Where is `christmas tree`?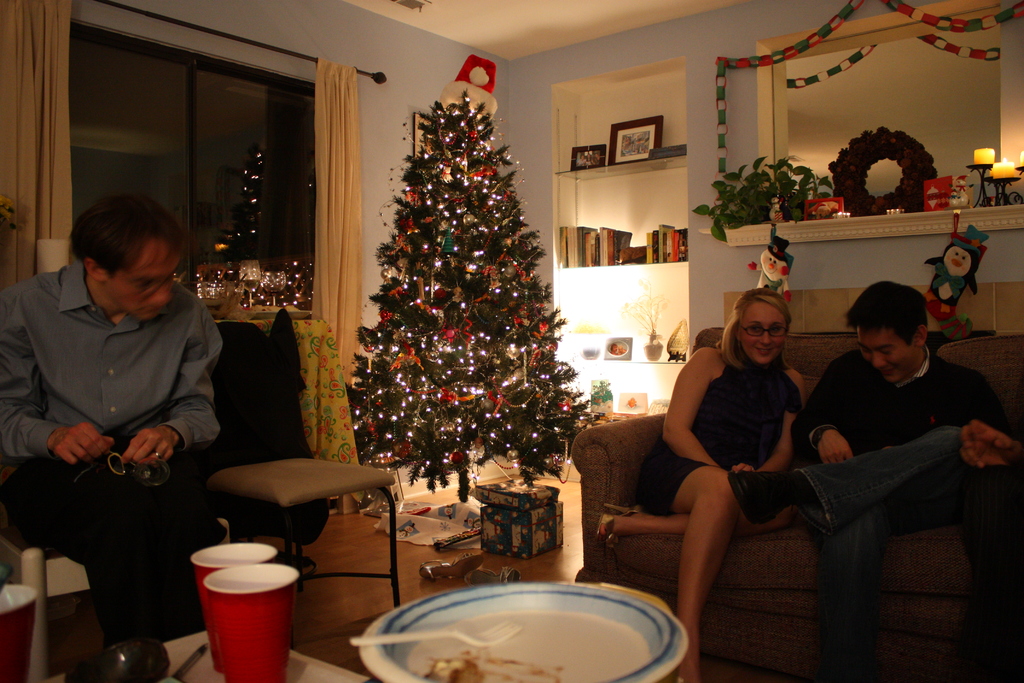
bbox(344, 92, 608, 520).
